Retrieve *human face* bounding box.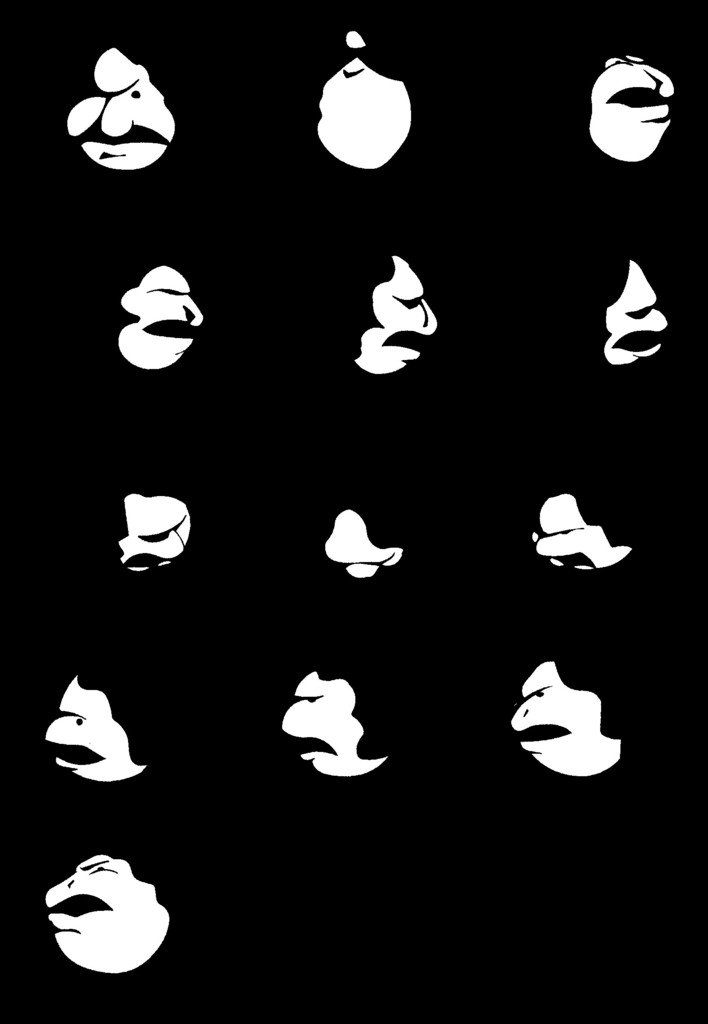
Bounding box: bbox=(42, 854, 168, 980).
